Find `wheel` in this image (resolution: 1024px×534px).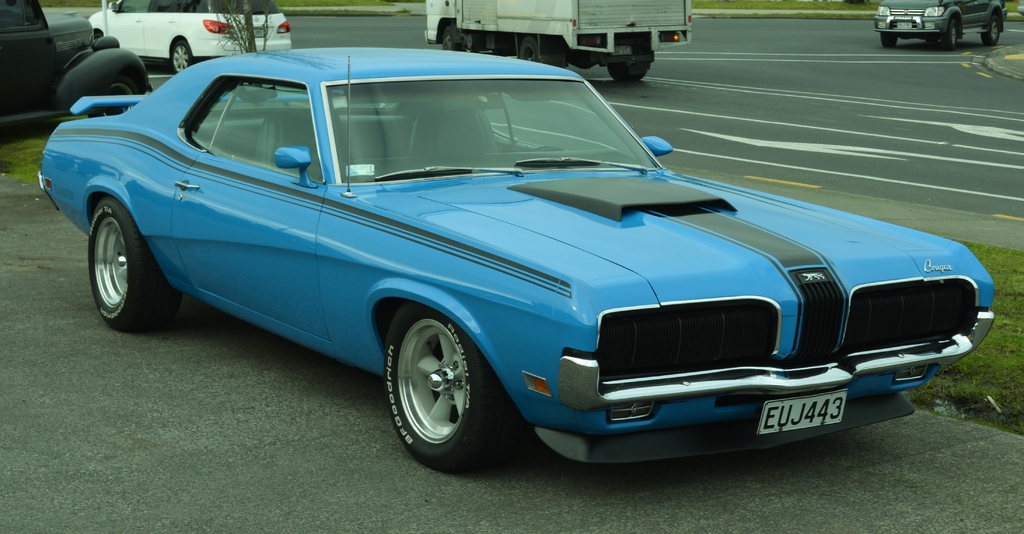
[881, 30, 897, 49].
